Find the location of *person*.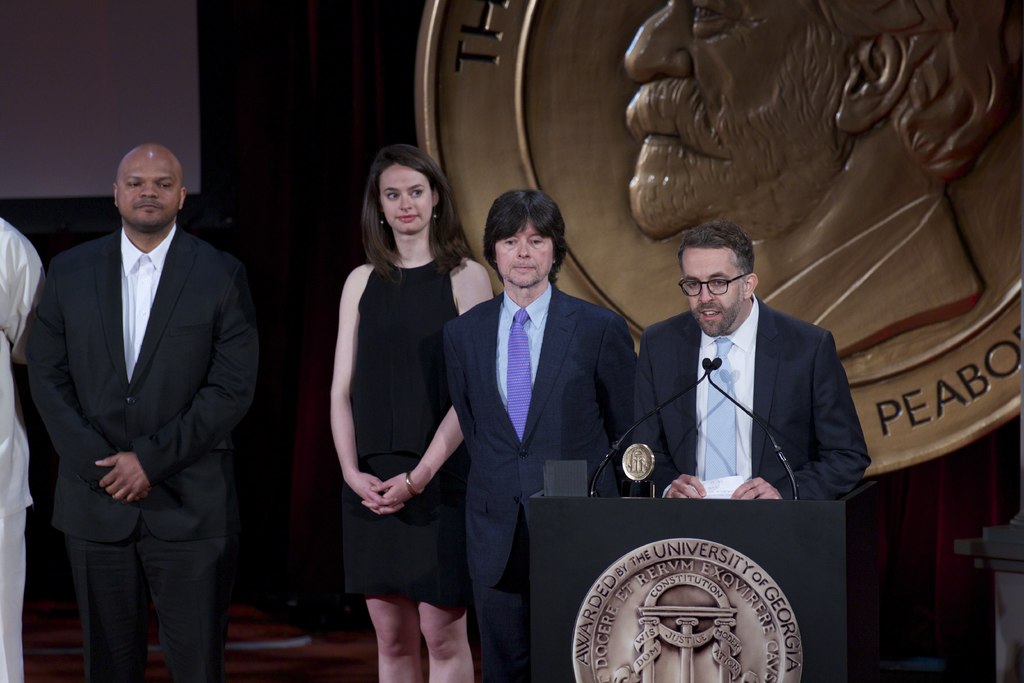
Location: <region>447, 181, 660, 682</region>.
